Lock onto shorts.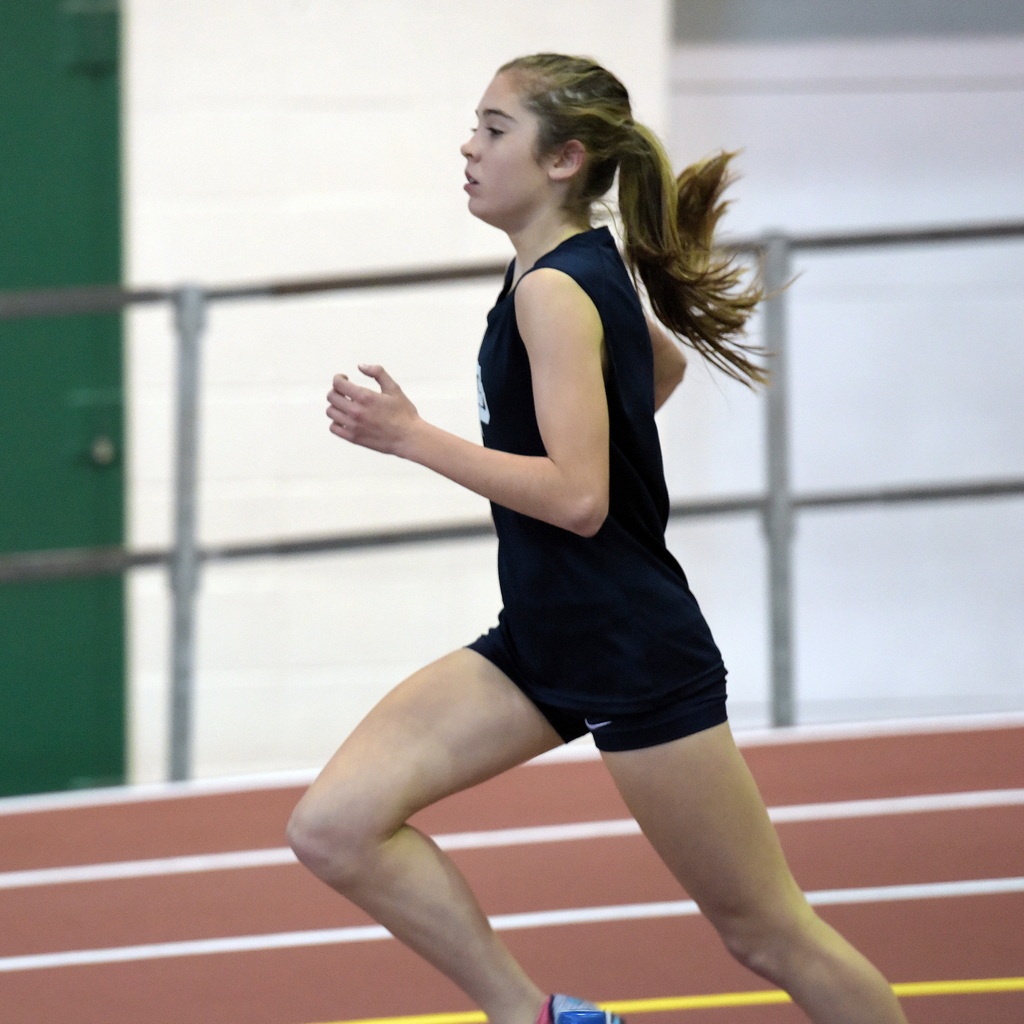
Locked: pyautogui.locateOnScreen(473, 614, 787, 763).
